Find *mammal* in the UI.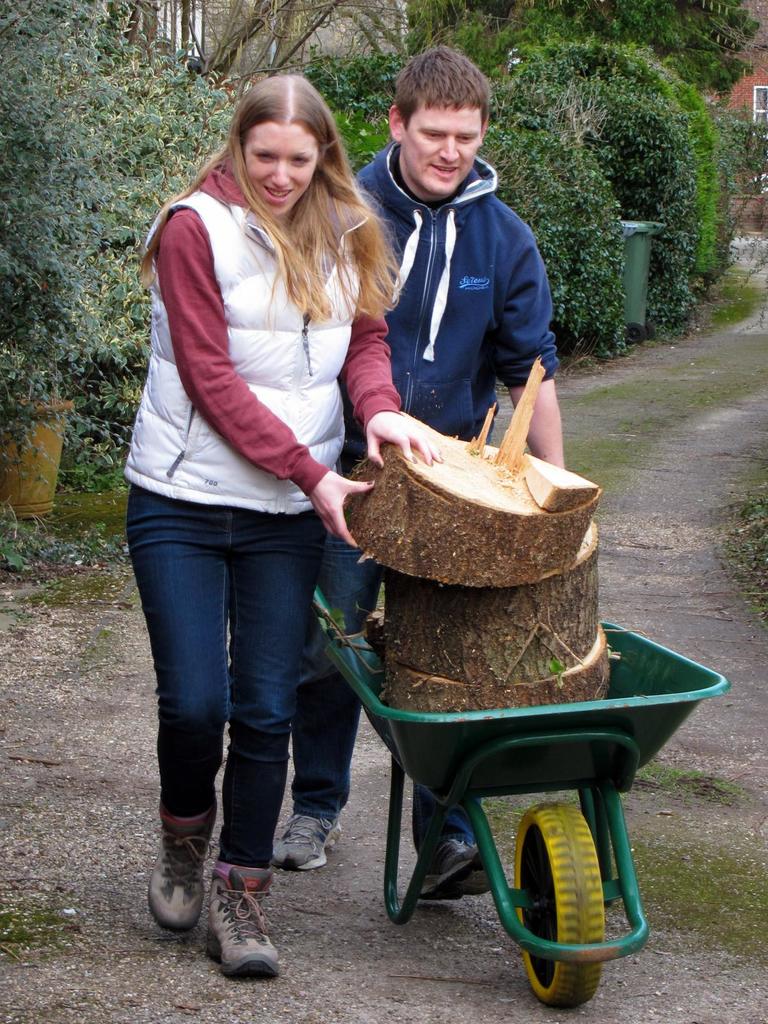
UI element at <region>131, 54, 396, 684</region>.
